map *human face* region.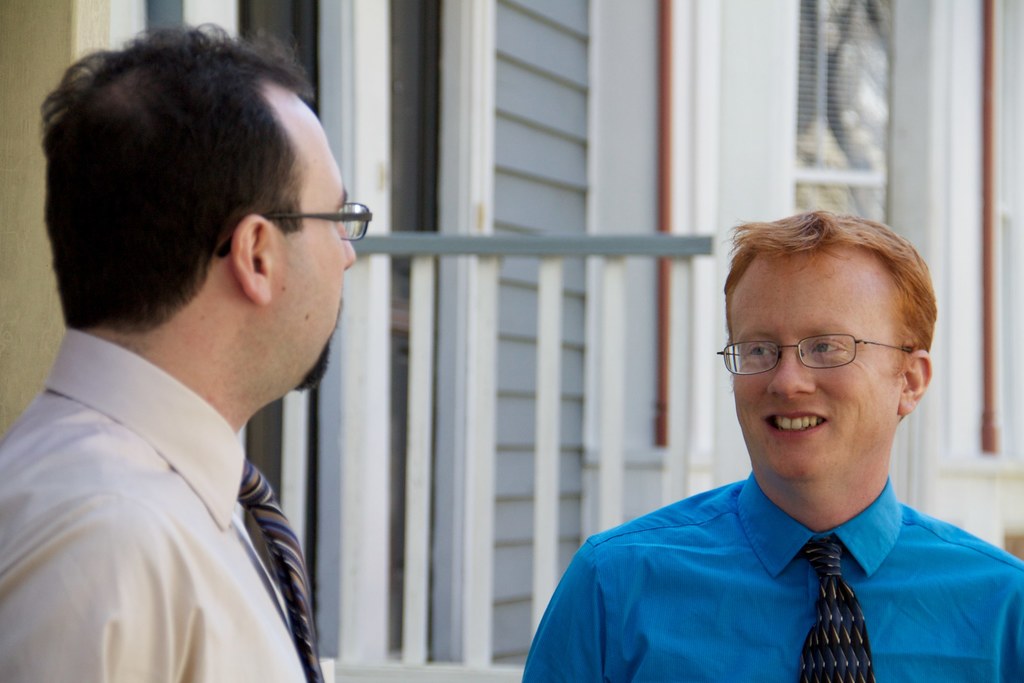
Mapped to box(271, 110, 360, 390).
